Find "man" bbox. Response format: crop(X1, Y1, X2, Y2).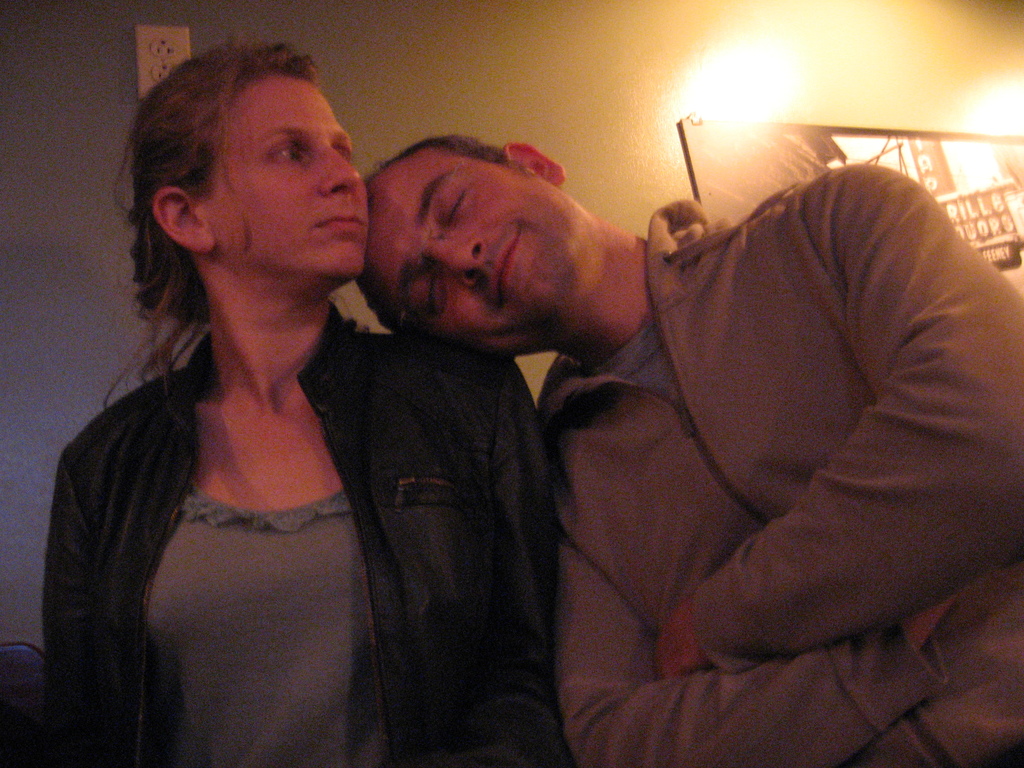
crop(310, 90, 1014, 757).
